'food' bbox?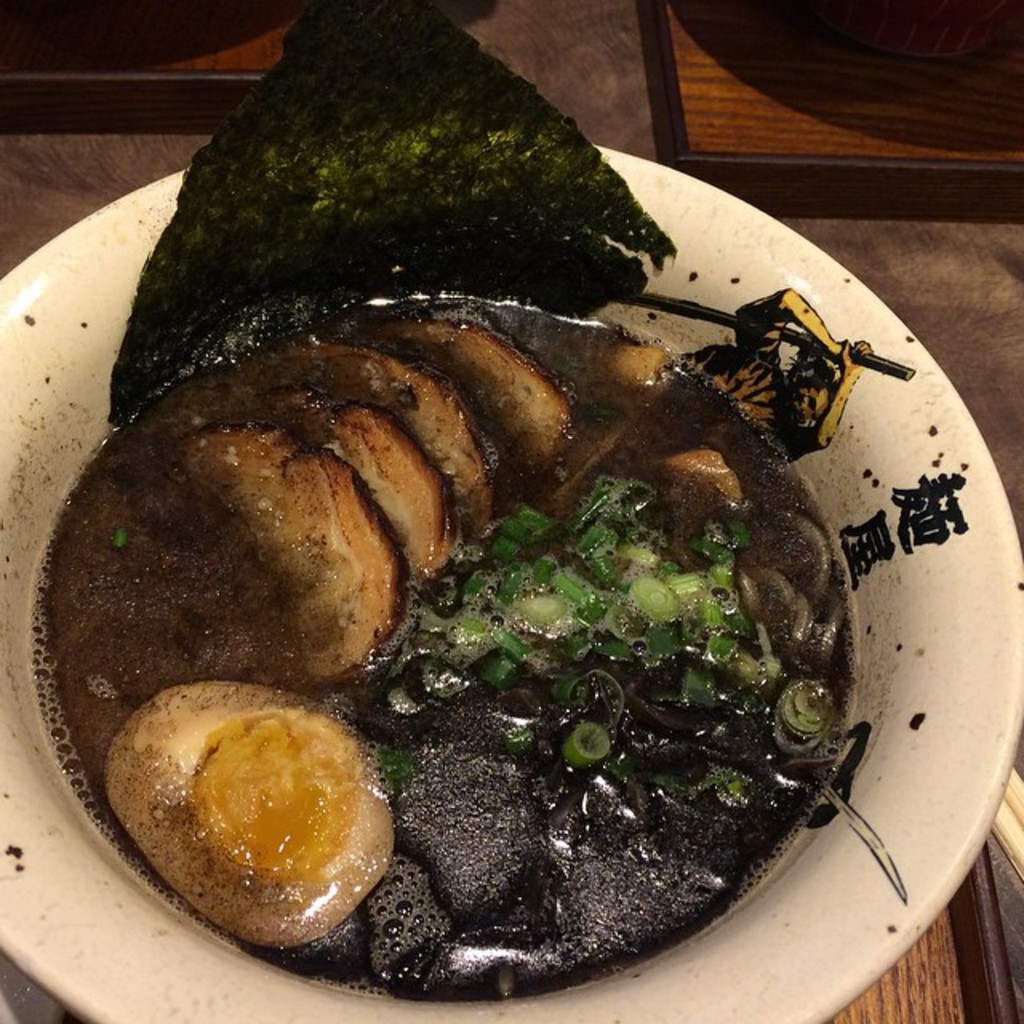
[x1=104, y1=677, x2=394, y2=942]
